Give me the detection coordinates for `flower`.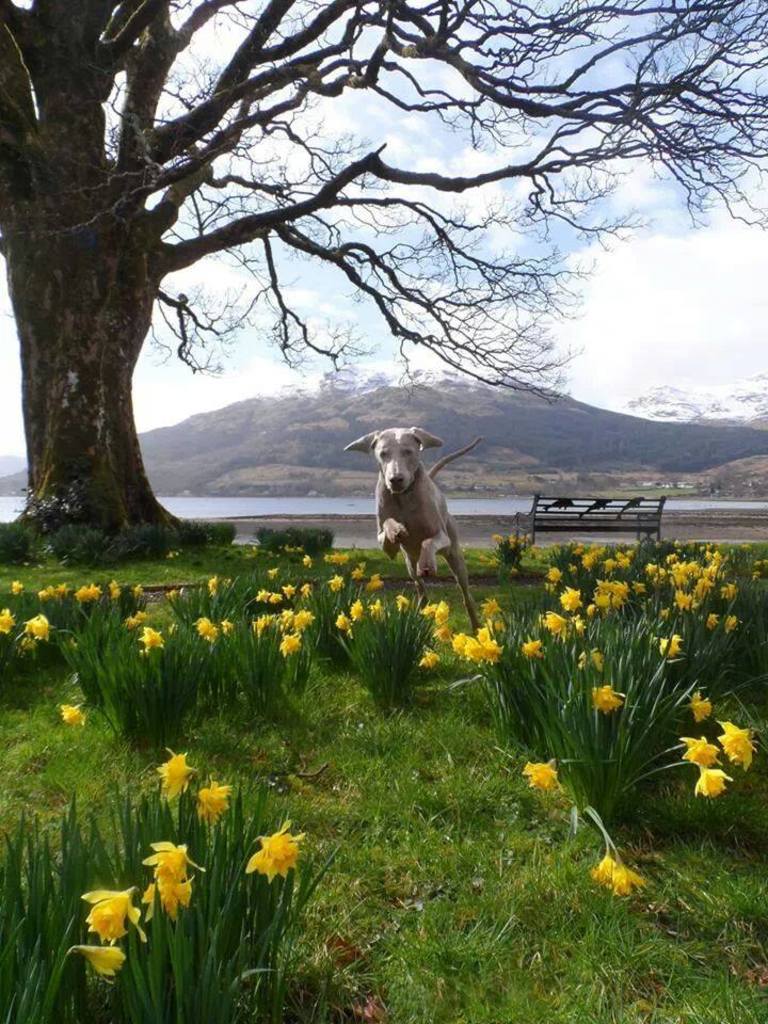
left=591, top=686, right=620, bottom=718.
